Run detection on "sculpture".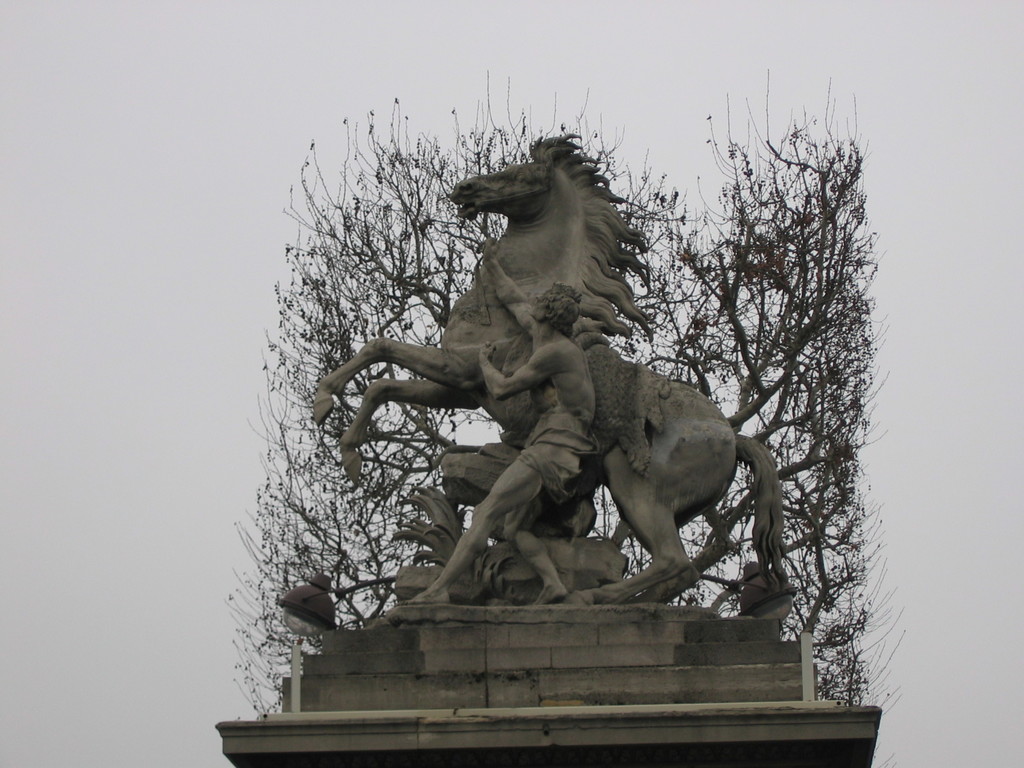
Result: Rect(278, 134, 822, 710).
